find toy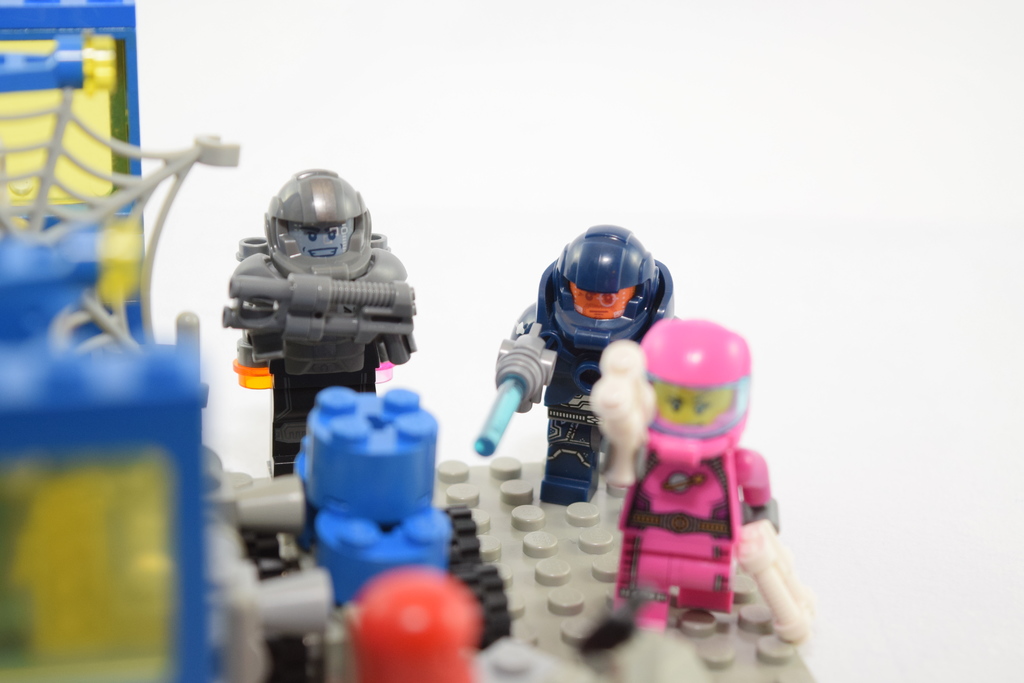
BBox(0, 0, 460, 682)
